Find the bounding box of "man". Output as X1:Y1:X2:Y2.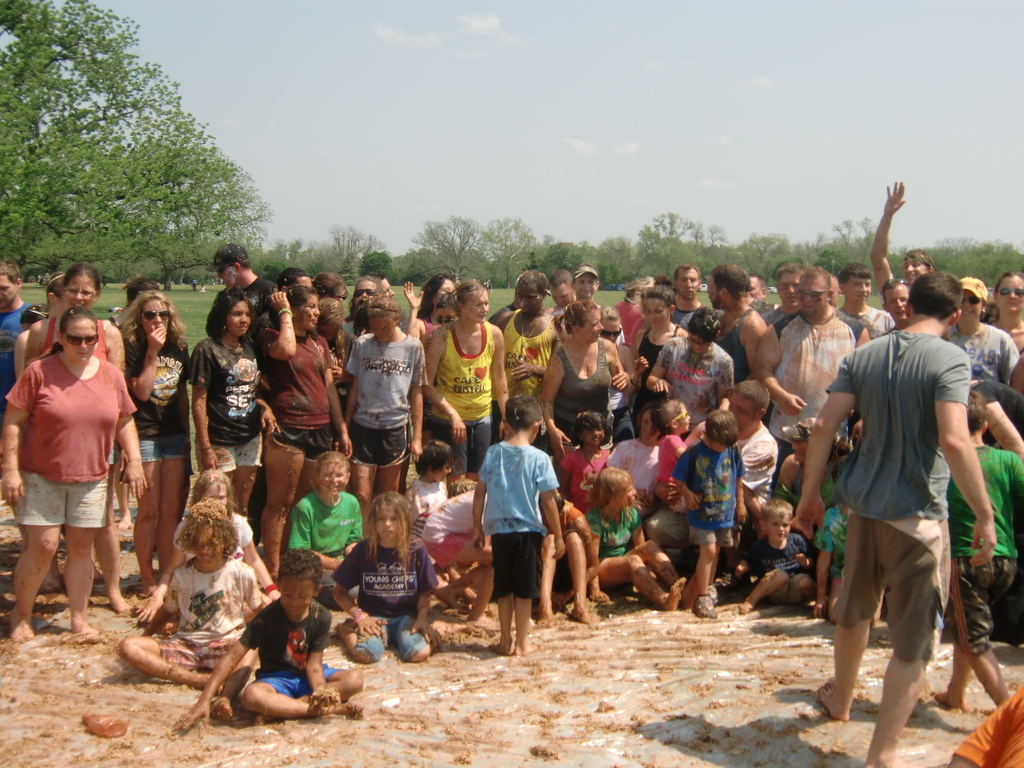
195:241:271:344.
